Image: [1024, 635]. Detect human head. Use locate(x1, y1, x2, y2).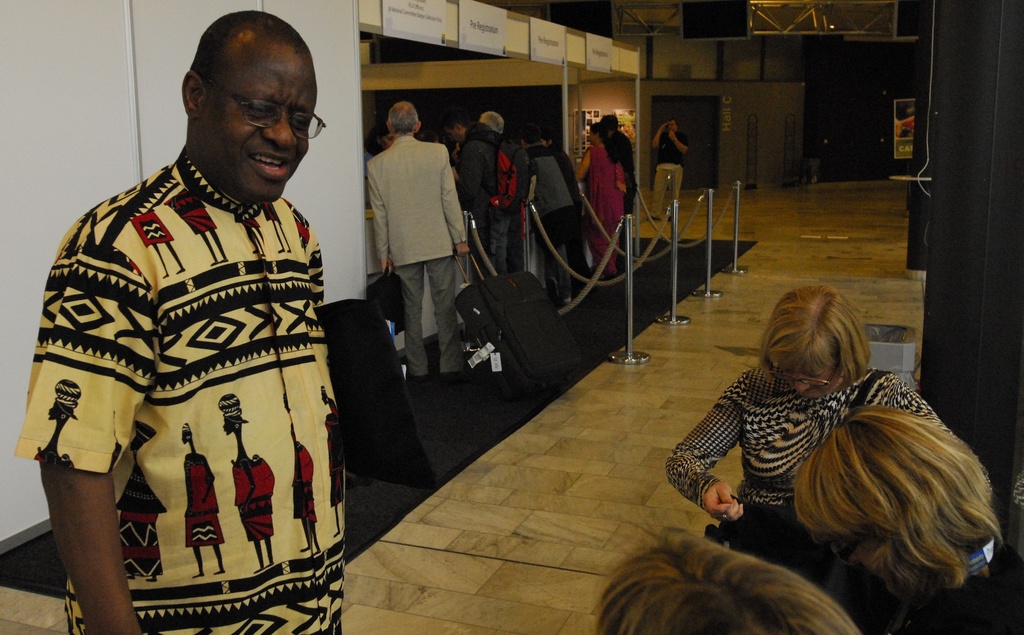
locate(371, 123, 396, 150).
